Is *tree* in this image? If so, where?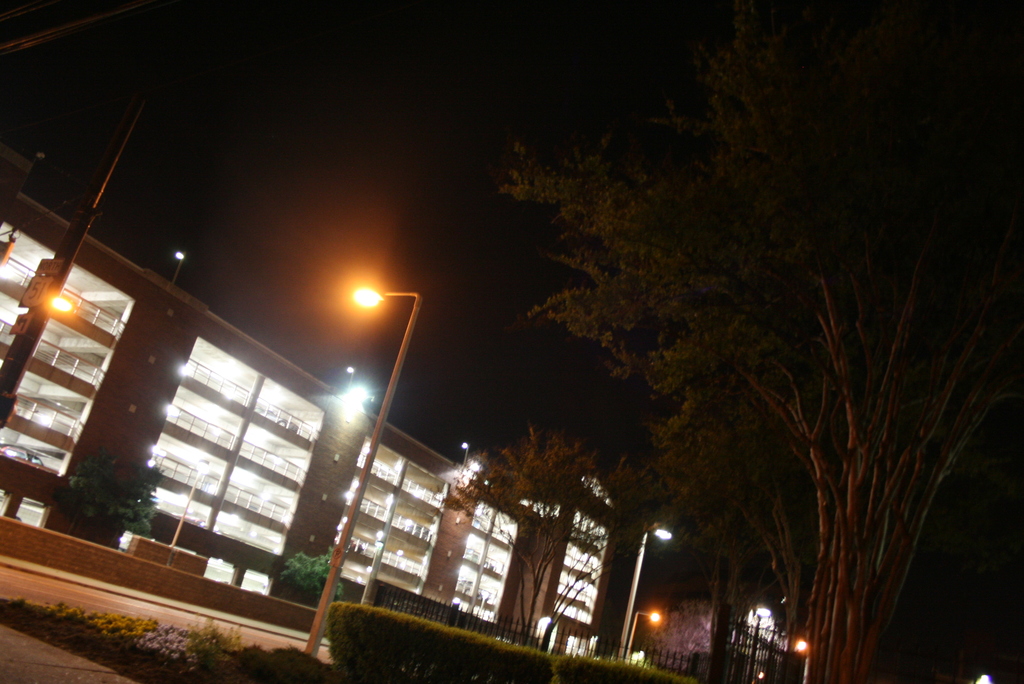
Yes, at {"left": 282, "top": 547, "right": 351, "bottom": 611}.
